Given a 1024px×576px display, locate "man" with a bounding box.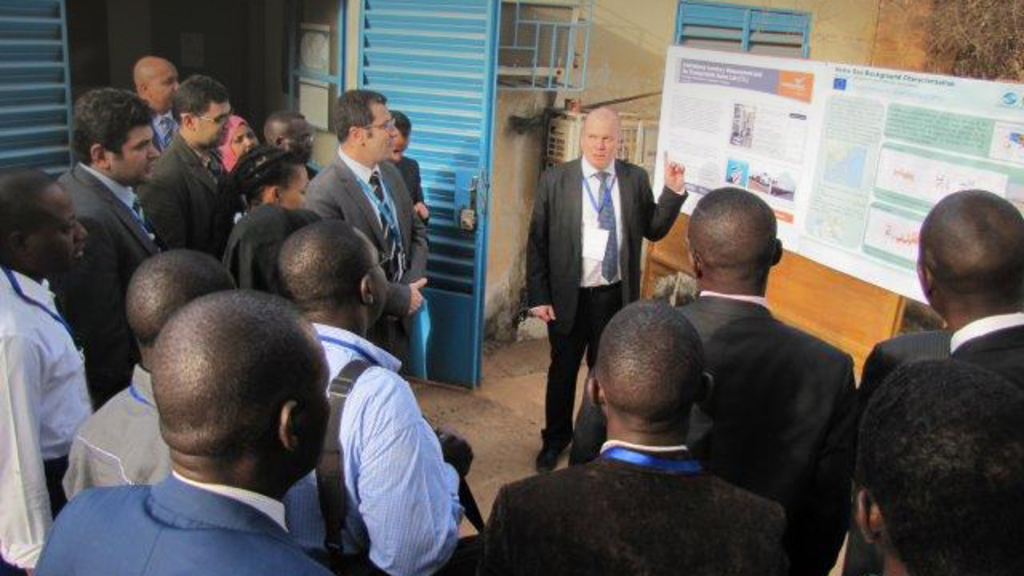
Located: [x1=61, y1=248, x2=237, y2=507].
